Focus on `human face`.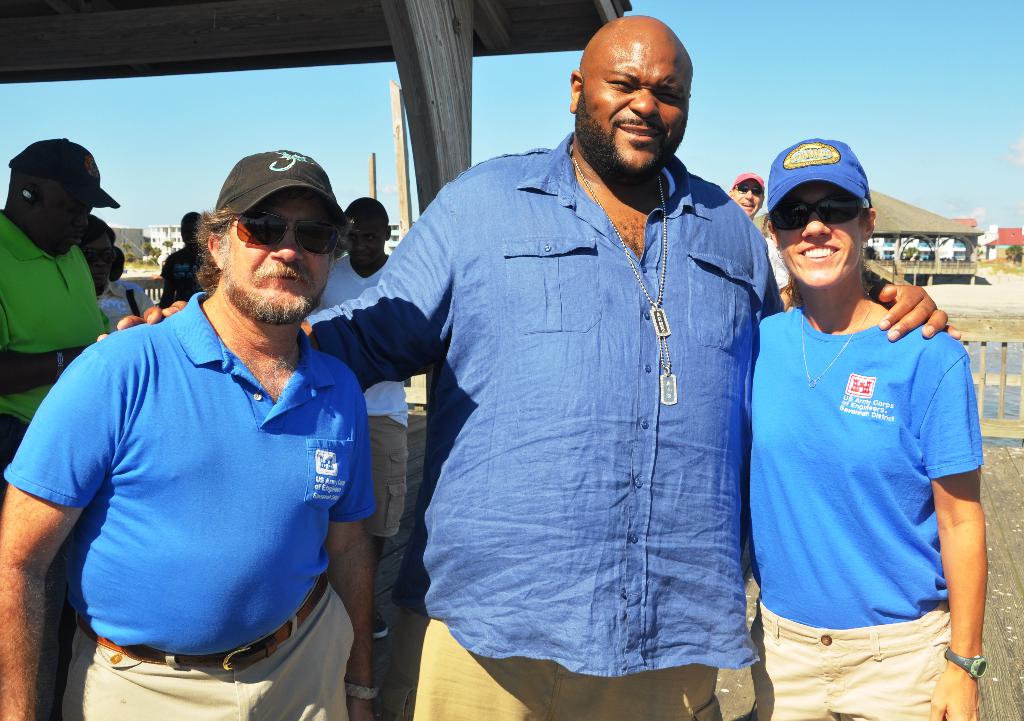
Focused at 182, 222, 200, 248.
